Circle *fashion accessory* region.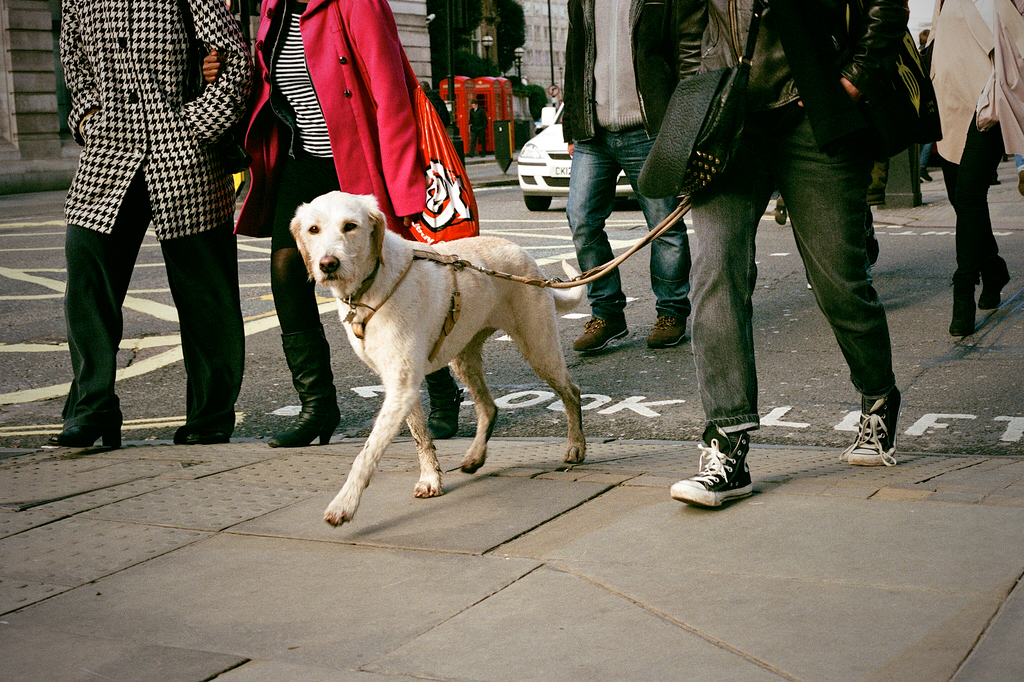
Region: {"left": 919, "top": 168, "right": 932, "bottom": 179}.
